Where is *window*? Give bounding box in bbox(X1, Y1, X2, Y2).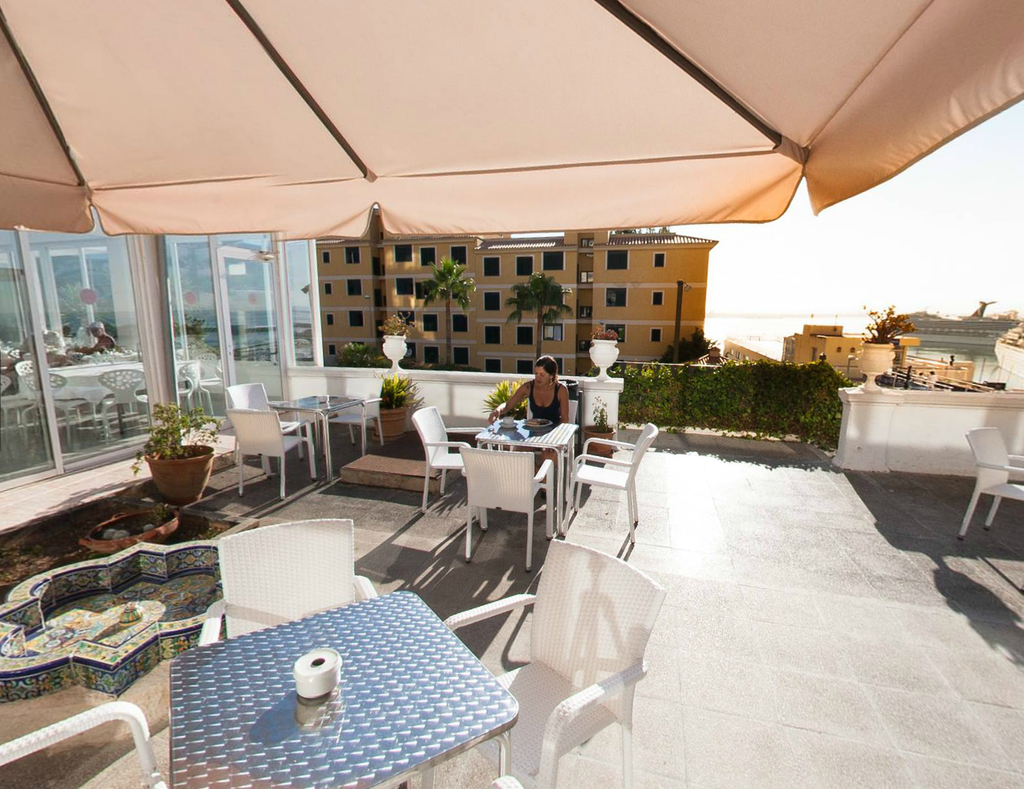
bbox(606, 288, 628, 306).
